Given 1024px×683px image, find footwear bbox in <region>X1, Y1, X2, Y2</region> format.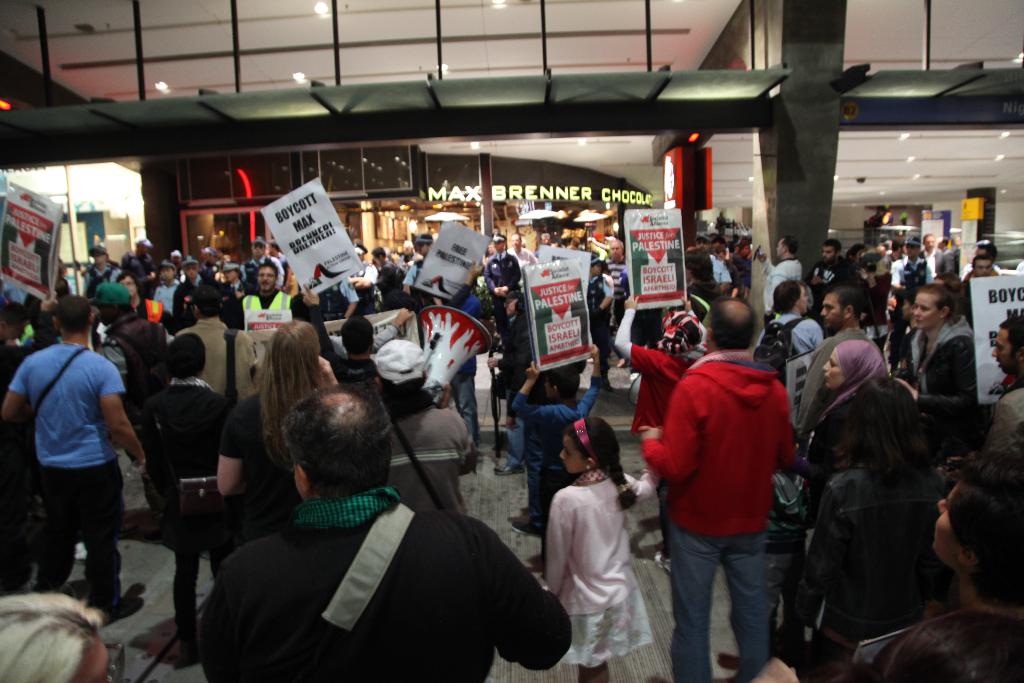
<region>509, 518, 541, 538</region>.
